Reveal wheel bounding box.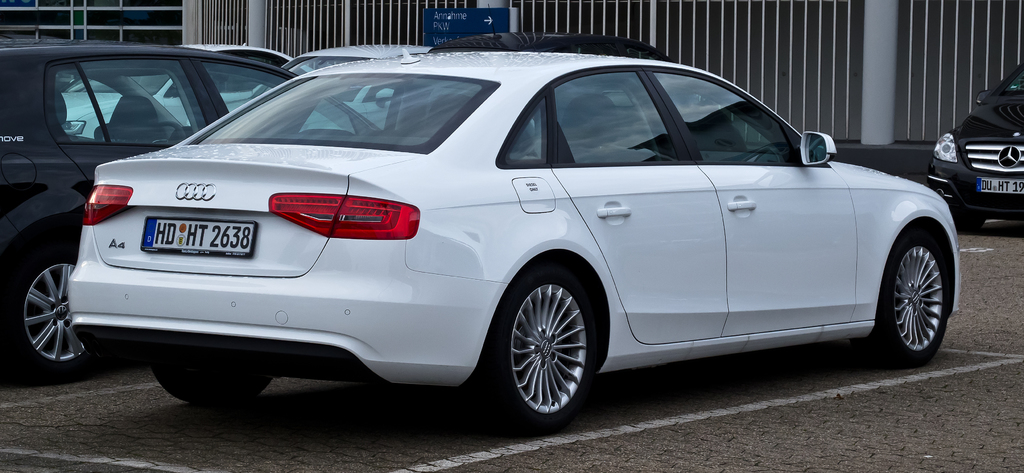
Revealed: rect(139, 124, 185, 146).
